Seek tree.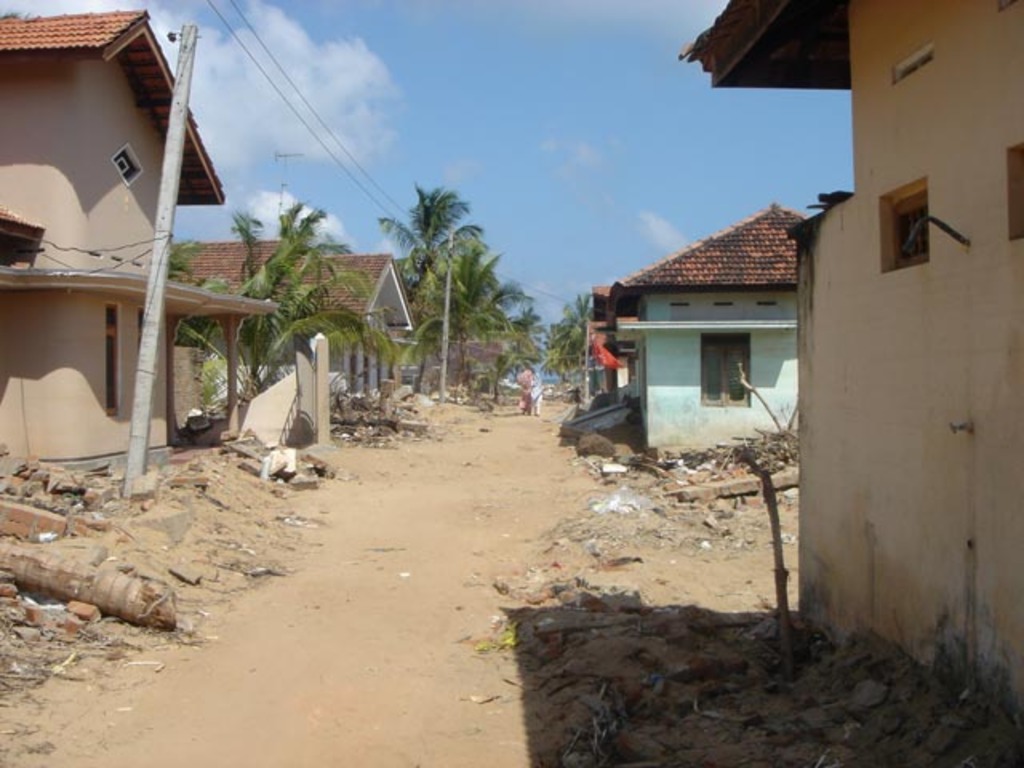
(162, 202, 382, 440).
